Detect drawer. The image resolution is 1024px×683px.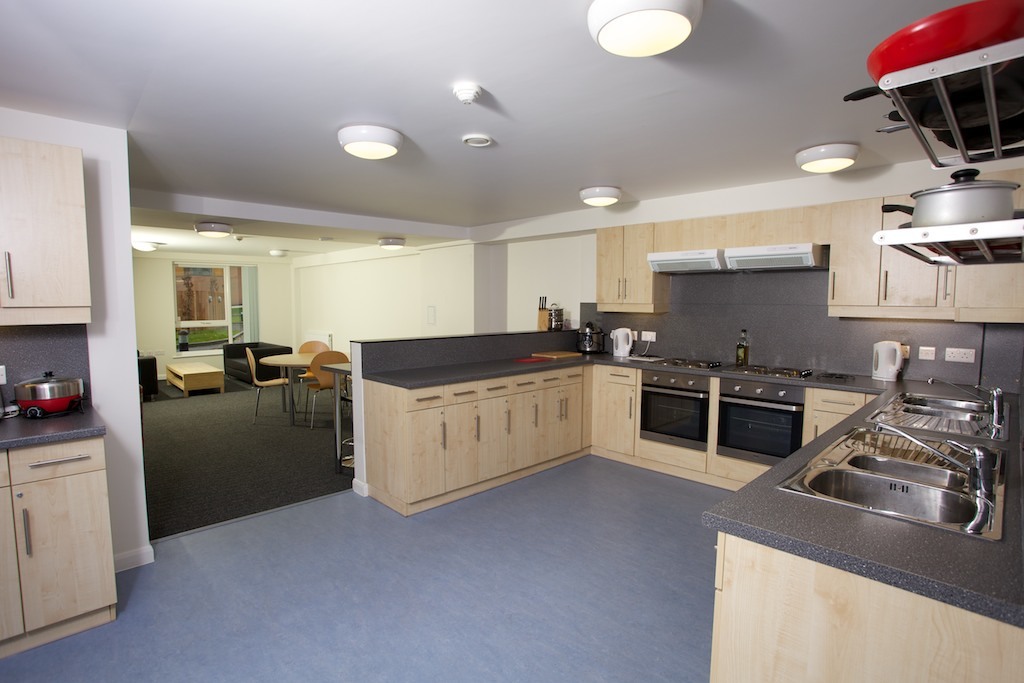
l=812, t=388, r=864, b=413.
